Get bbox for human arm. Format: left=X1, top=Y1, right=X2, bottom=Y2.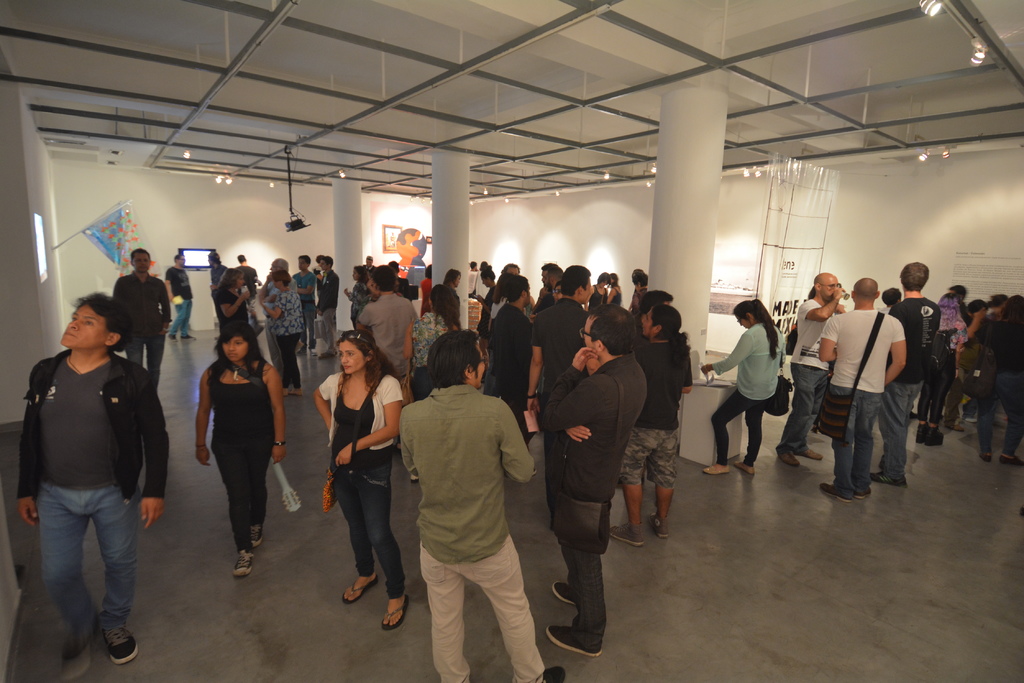
left=474, top=291, right=492, bottom=312.
